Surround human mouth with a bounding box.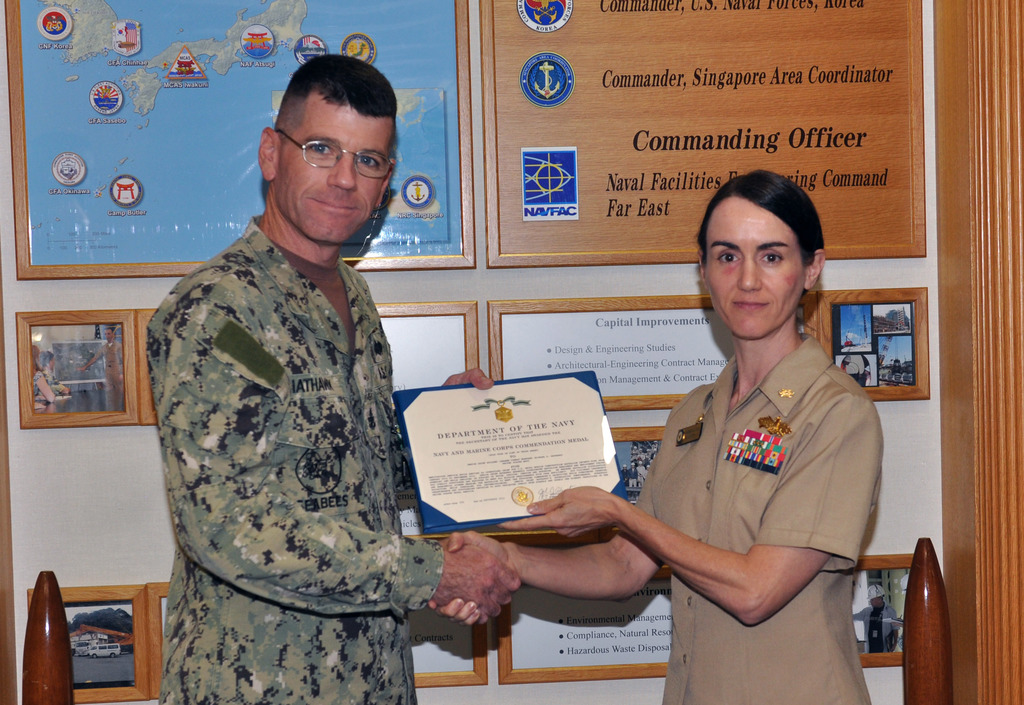
<region>308, 198, 357, 218</region>.
